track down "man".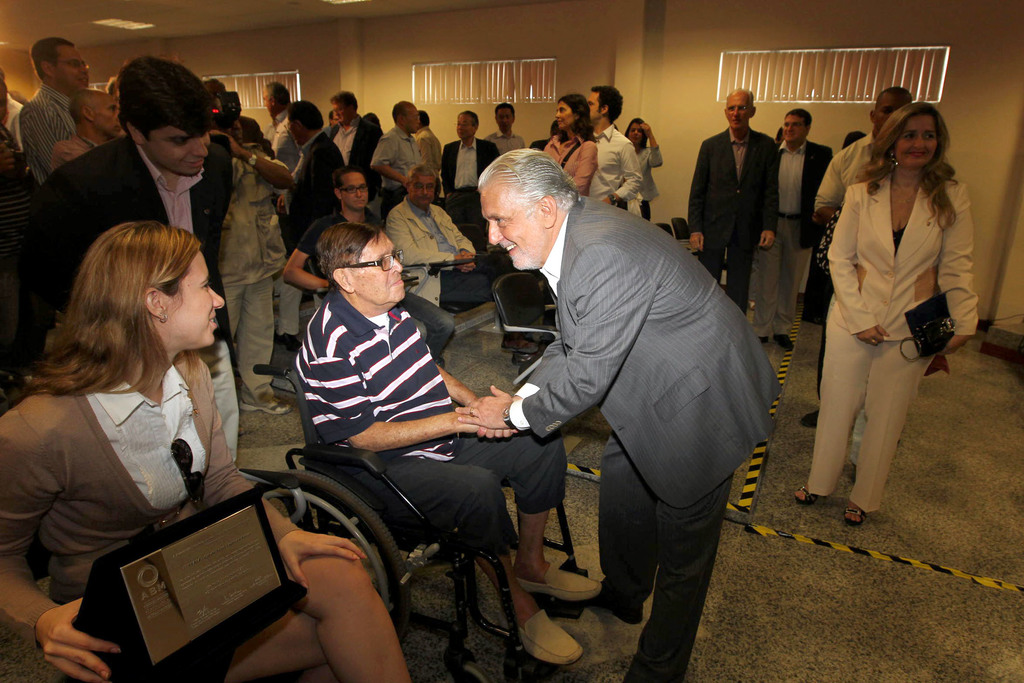
Tracked to 289:215:601:666.
